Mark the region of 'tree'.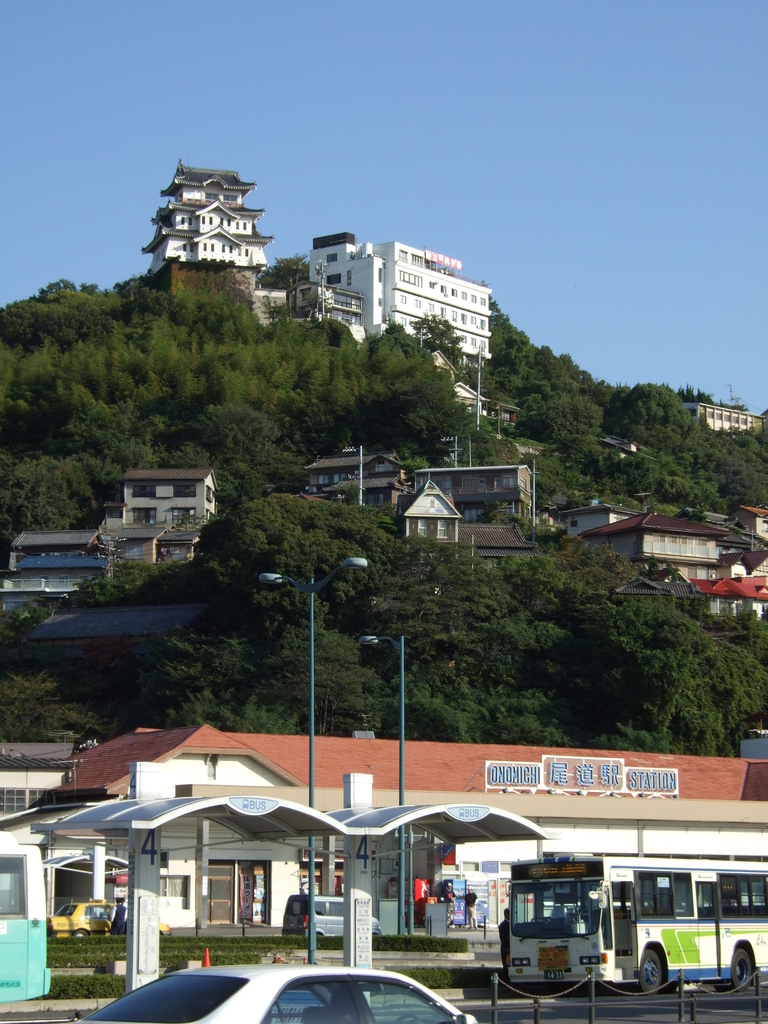
Region: 0,344,59,435.
